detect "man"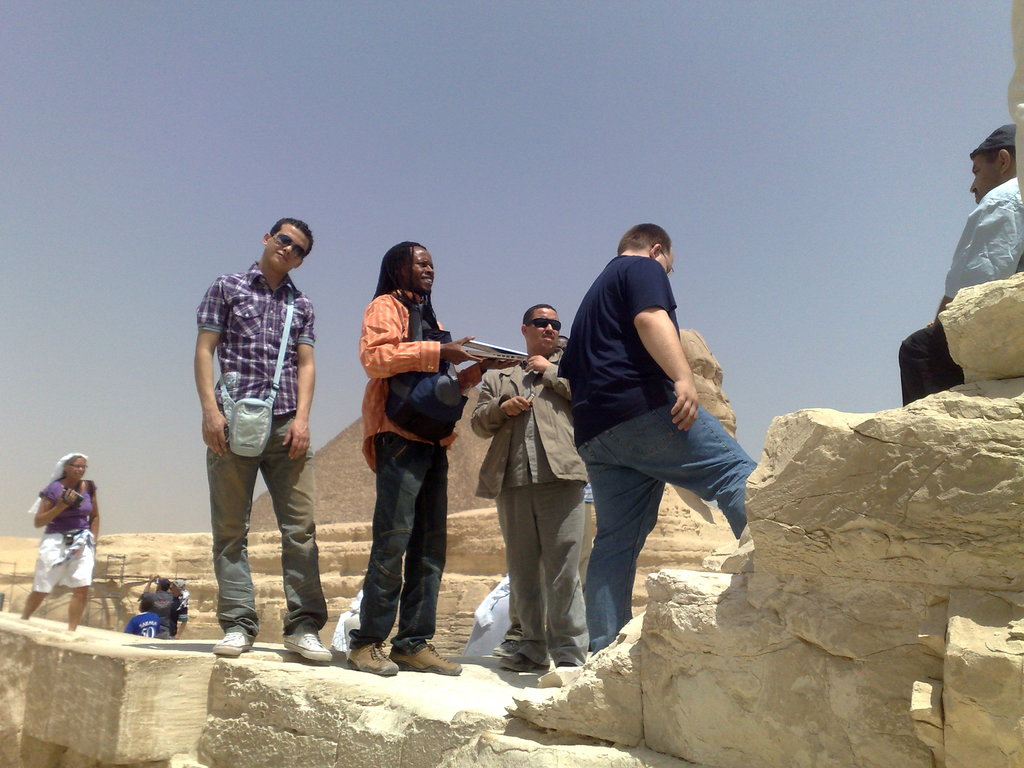
box(536, 225, 751, 641)
